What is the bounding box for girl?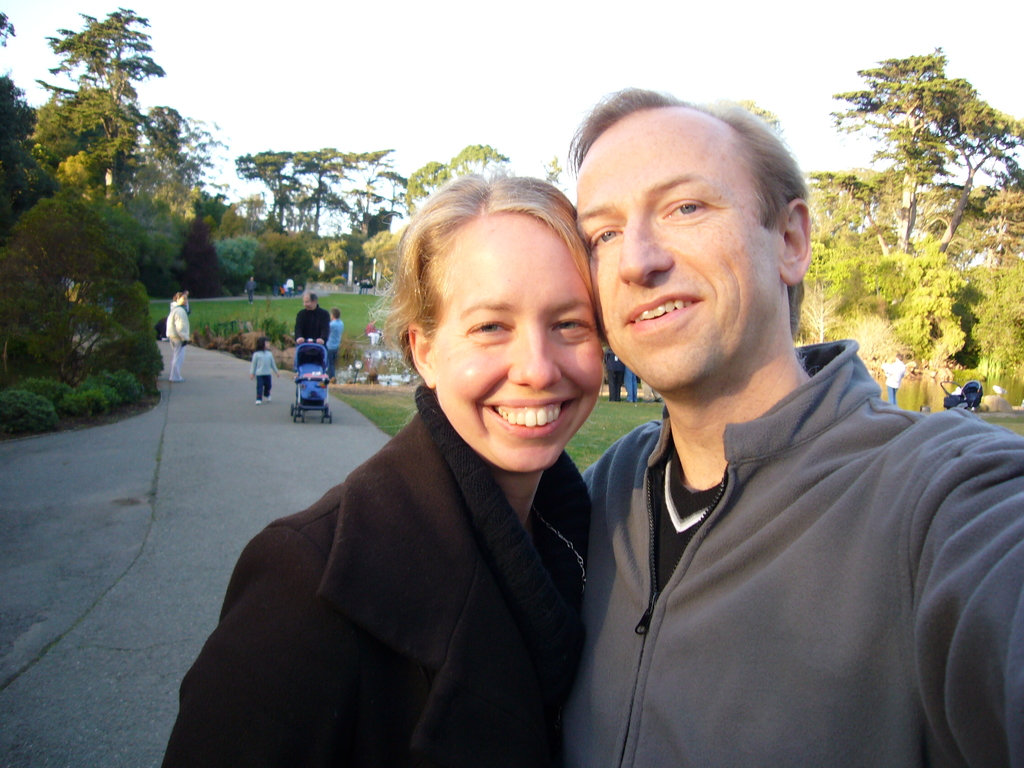
{"left": 250, "top": 339, "right": 281, "bottom": 404}.
